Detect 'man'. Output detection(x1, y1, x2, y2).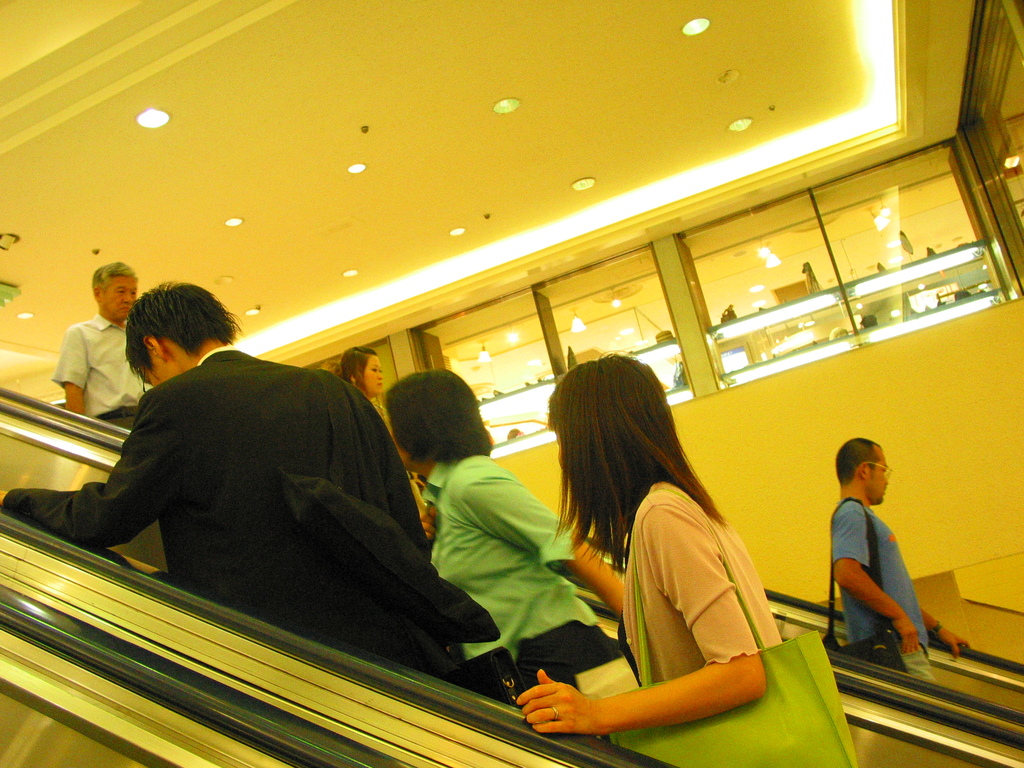
detection(48, 262, 155, 431).
